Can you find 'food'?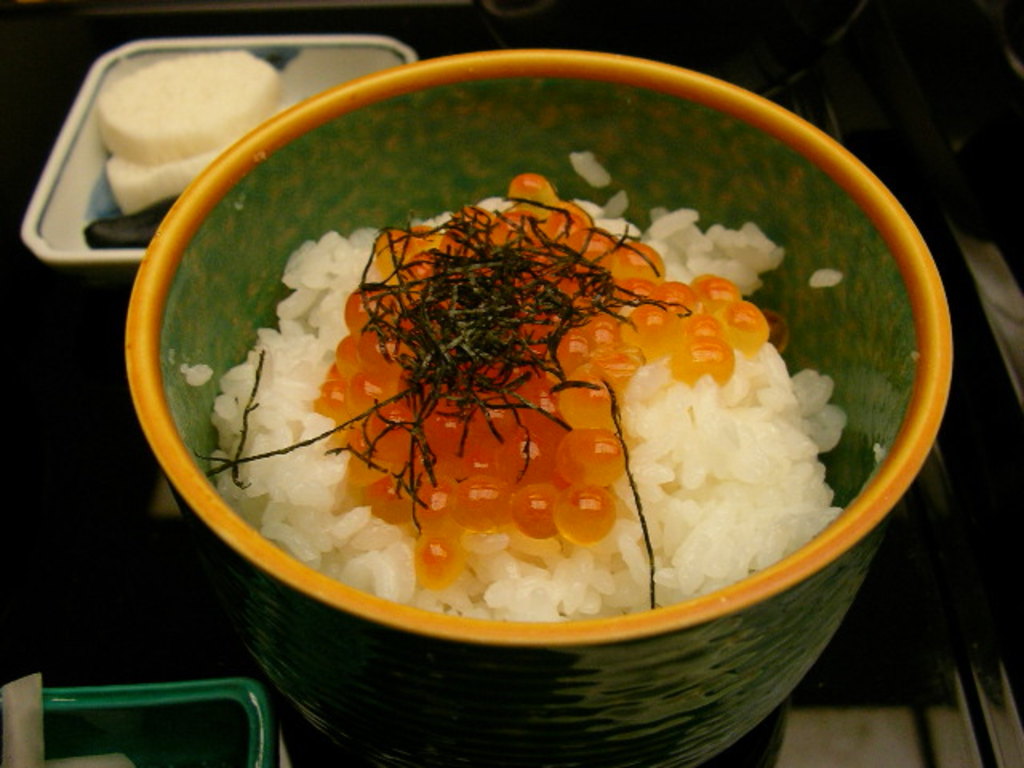
Yes, bounding box: [left=106, top=146, right=227, bottom=216].
